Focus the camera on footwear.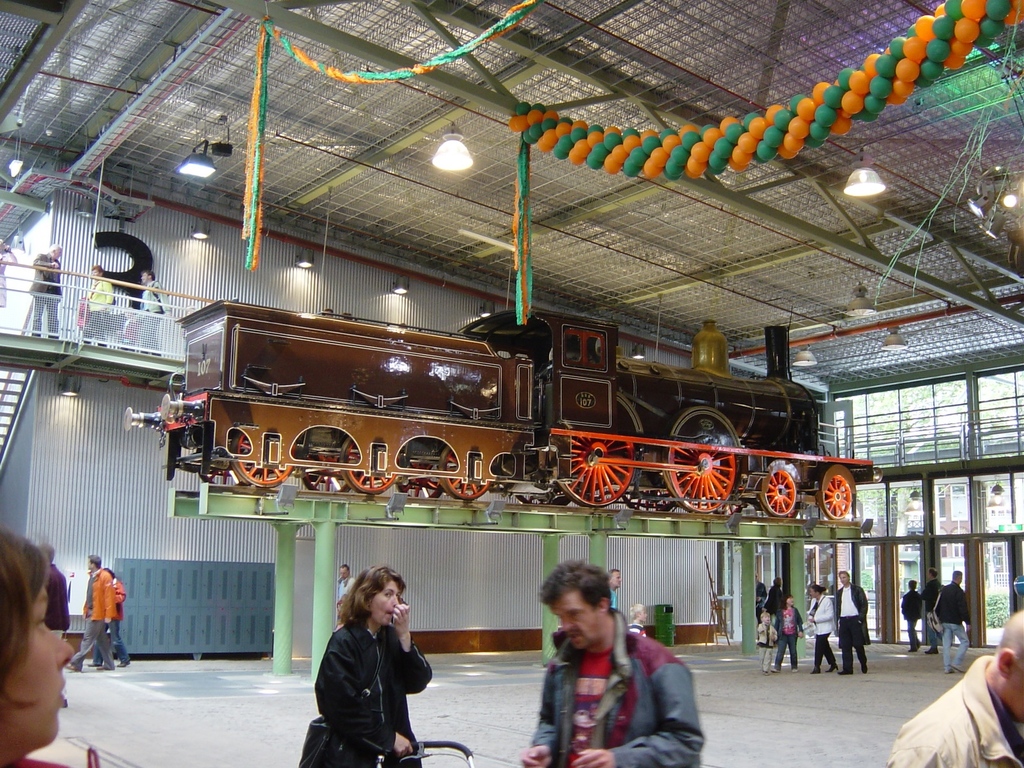
Focus region: [left=87, top=660, right=100, bottom=666].
